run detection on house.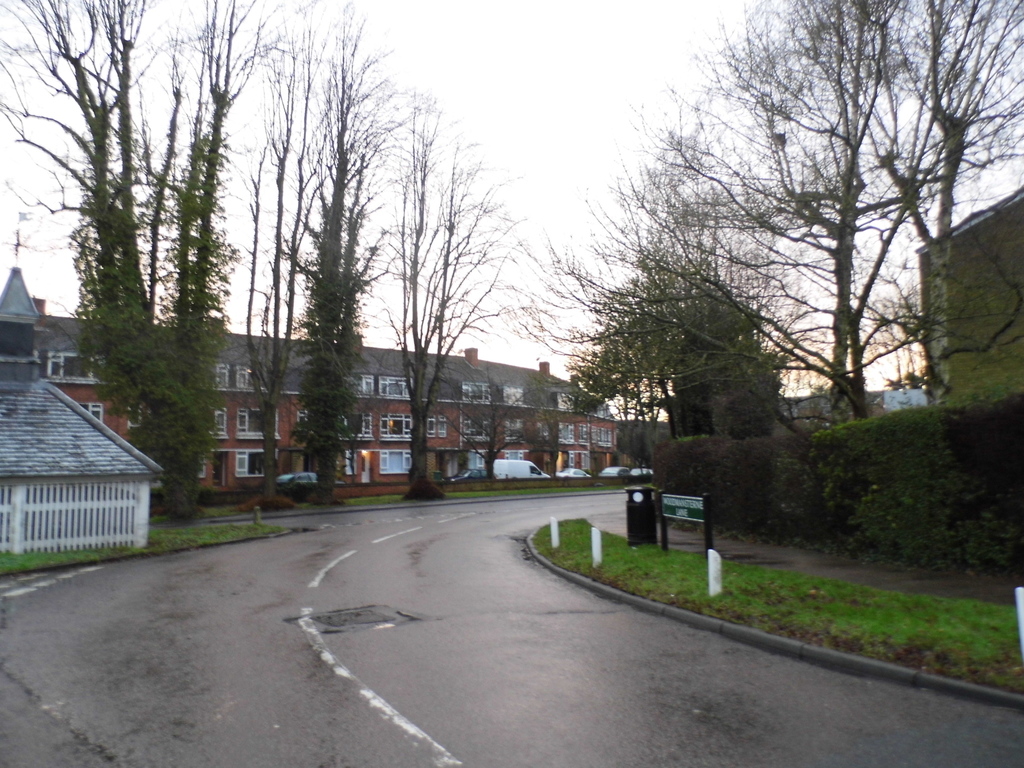
Result: locate(911, 180, 1023, 416).
